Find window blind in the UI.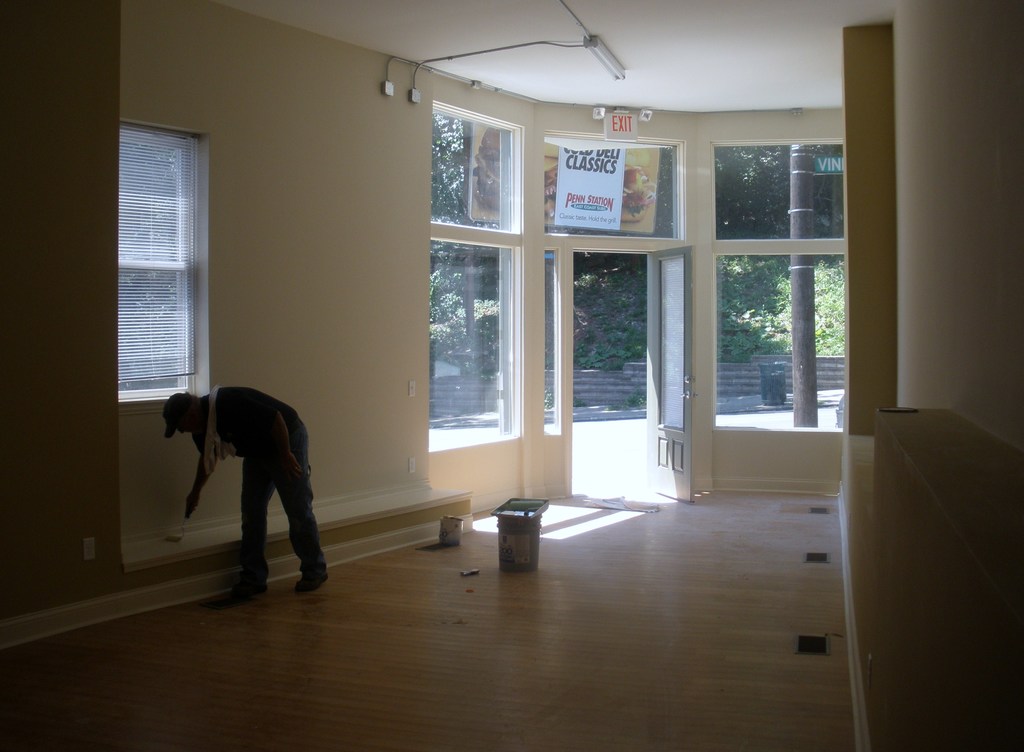
UI element at rect(115, 121, 195, 382).
